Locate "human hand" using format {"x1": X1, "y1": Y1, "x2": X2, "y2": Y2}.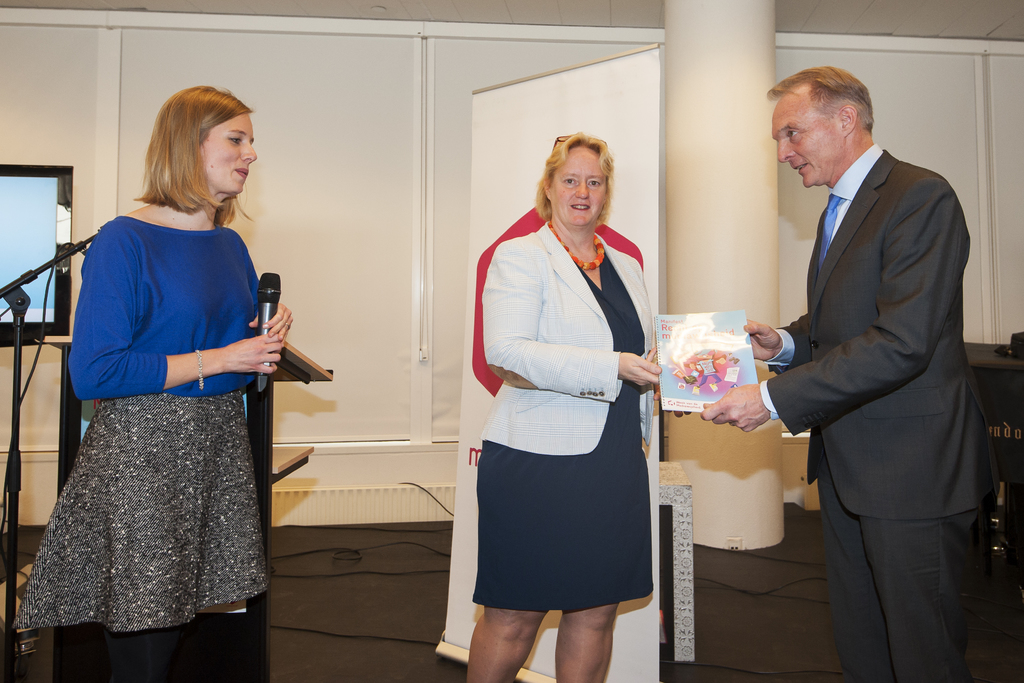
{"x1": 246, "y1": 303, "x2": 298, "y2": 344}.
